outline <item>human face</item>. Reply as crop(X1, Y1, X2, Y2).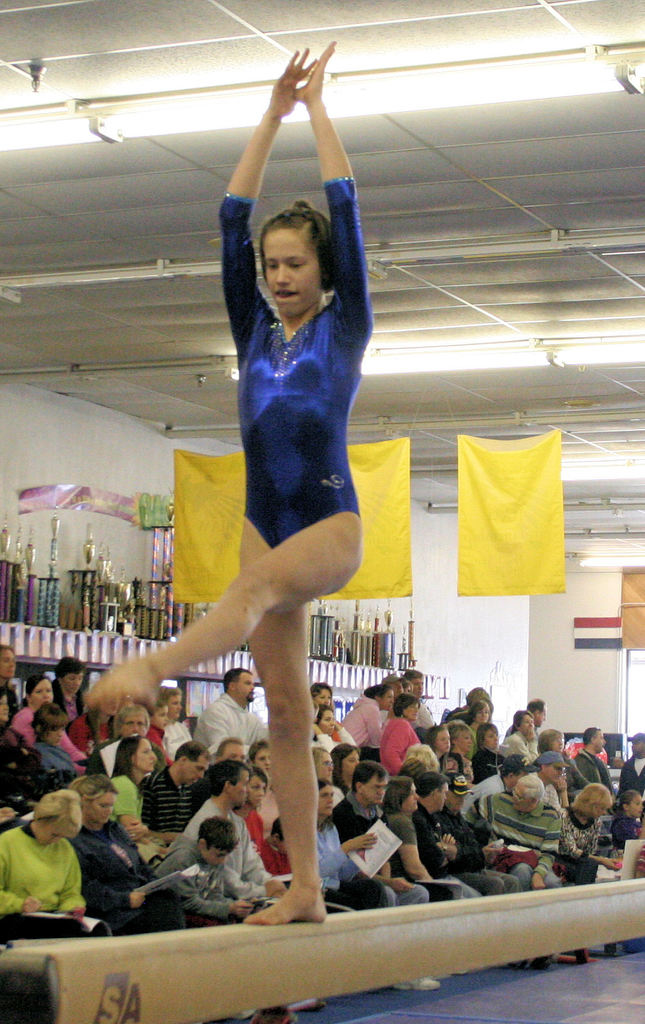
crop(256, 744, 272, 768).
